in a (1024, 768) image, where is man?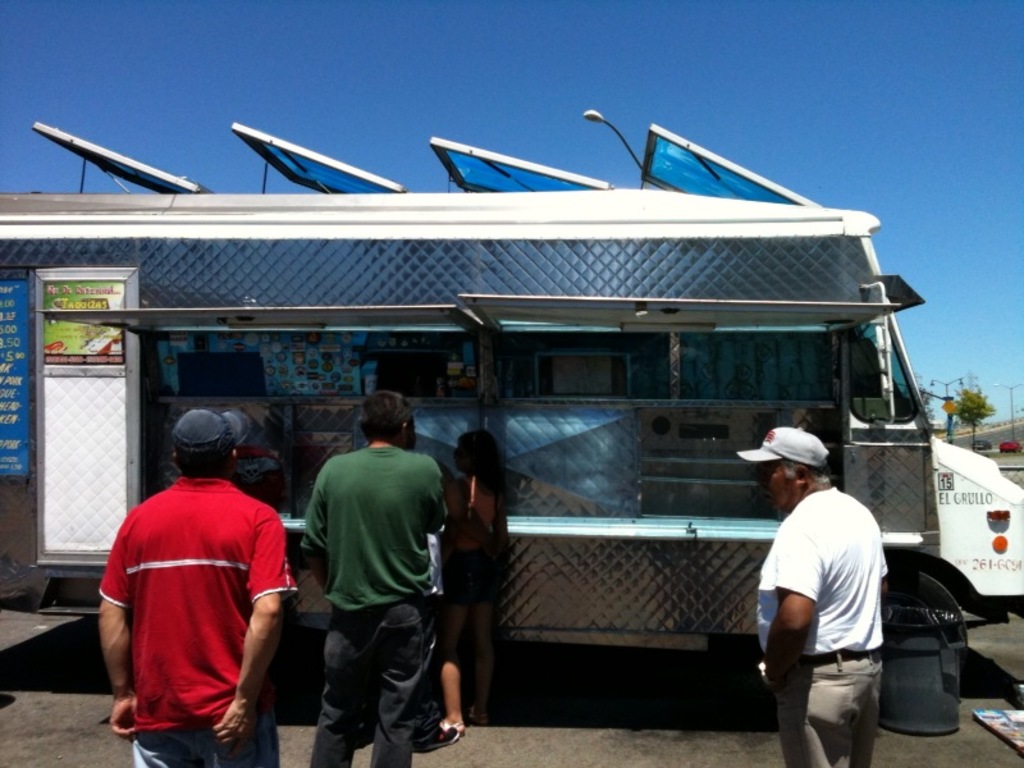
746/415/905/765.
